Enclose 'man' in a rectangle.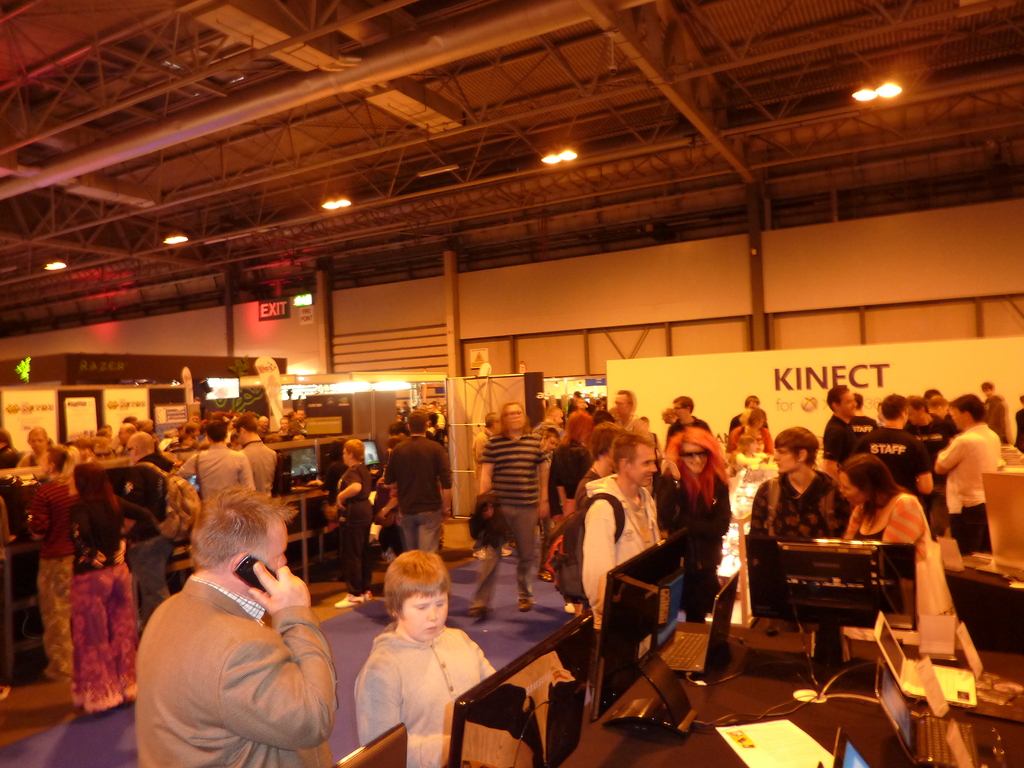
289:406:309:441.
